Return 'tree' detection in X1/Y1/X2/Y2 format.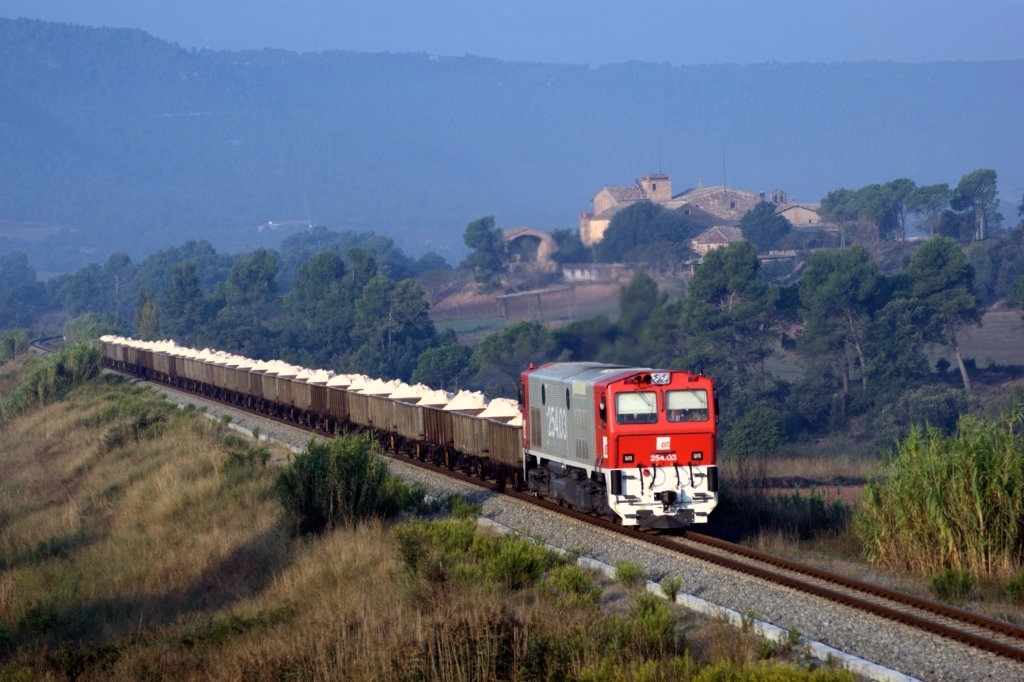
474/206/527/299.
